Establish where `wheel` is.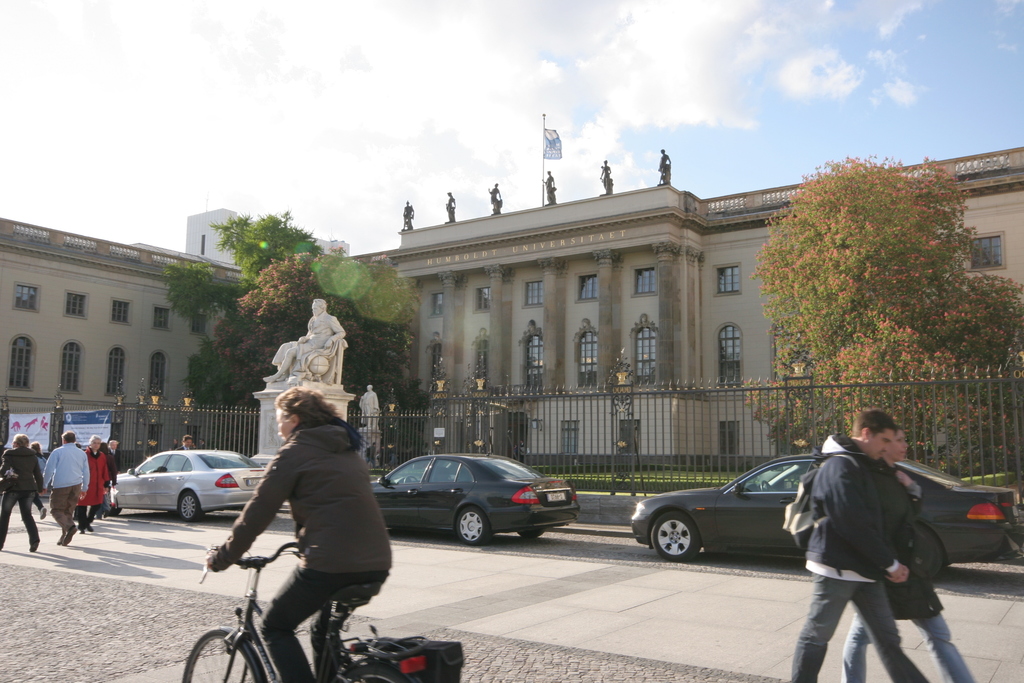
Established at 454/506/490/547.
